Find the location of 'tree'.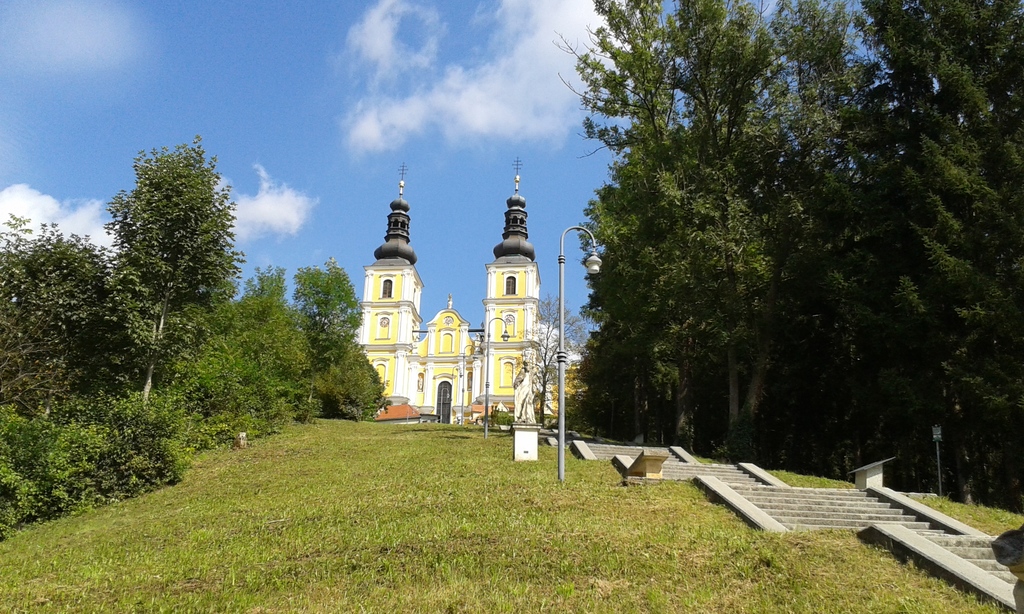
Location: [left=0, top=209, right=196, bottom=544].
